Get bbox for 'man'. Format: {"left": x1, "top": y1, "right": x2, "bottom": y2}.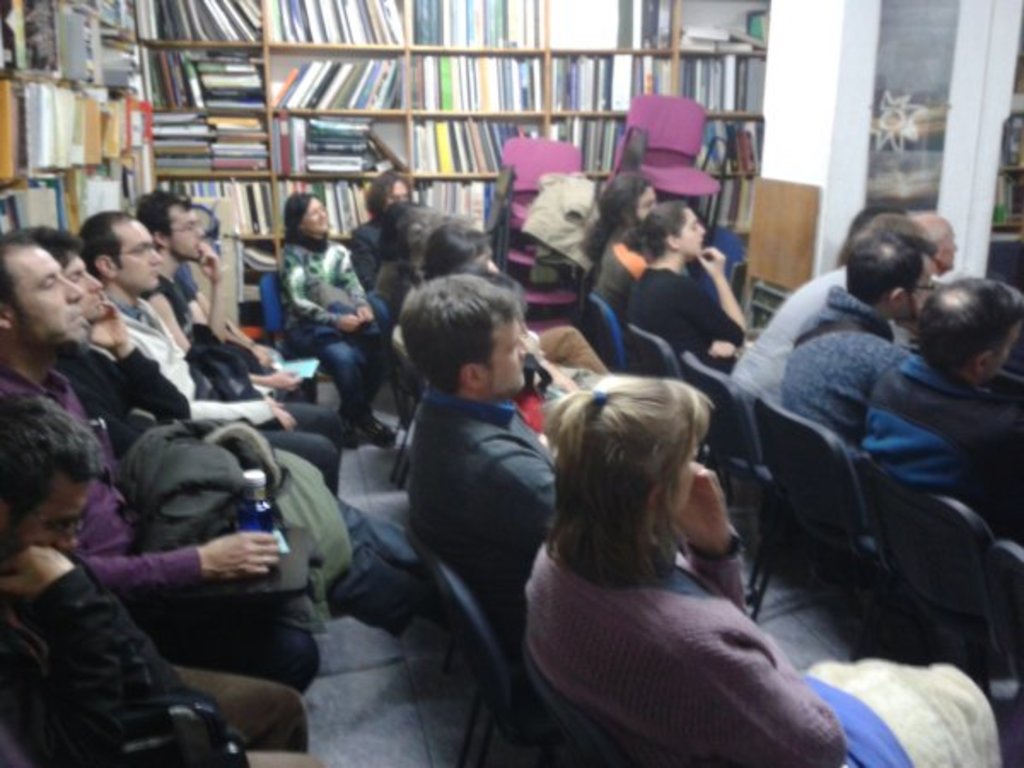
{"left": 855, "top": 271, "right": 1022, "bottom": 551}.
